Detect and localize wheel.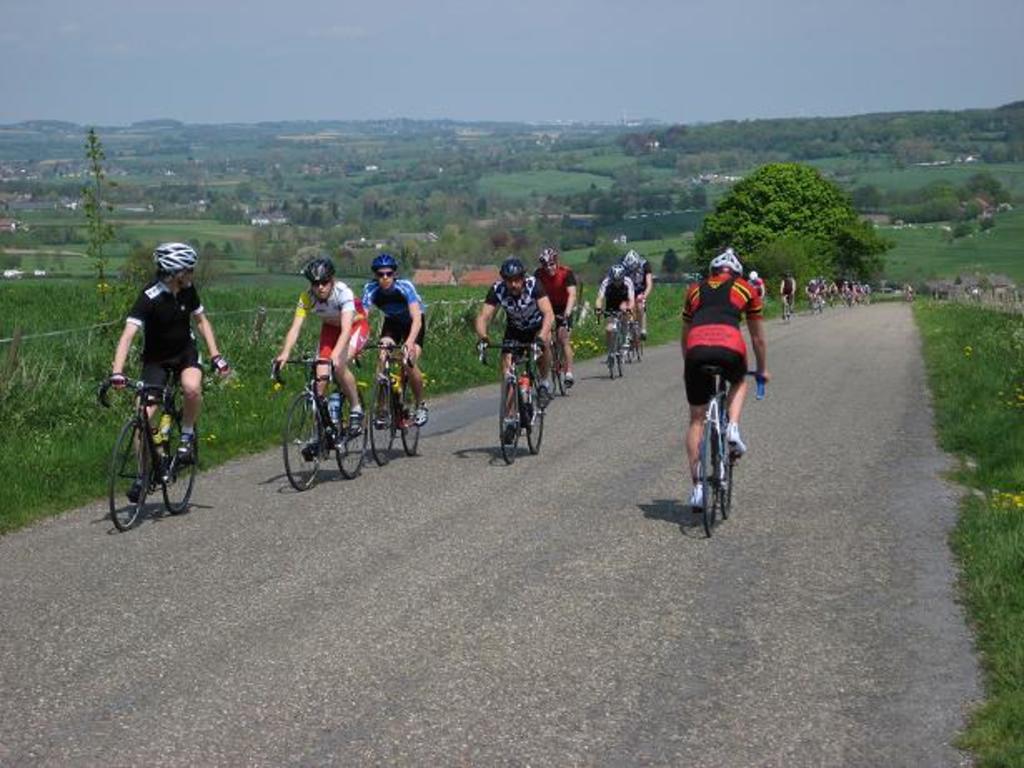
Localized at 636 325 646 360.
